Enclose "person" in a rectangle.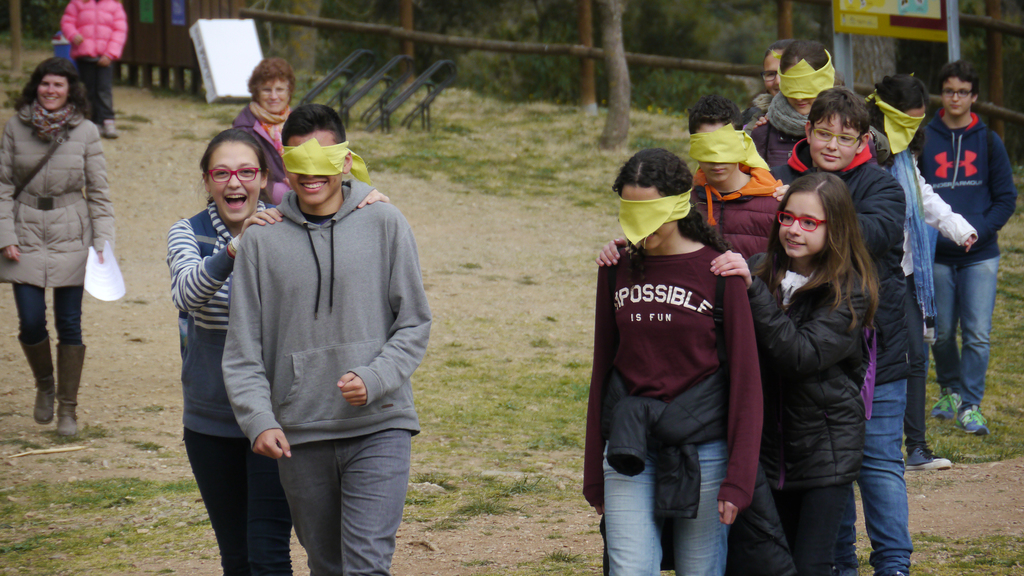
{"x1": 737, "y1": 46, "x2": 791, "y2": 134}.
